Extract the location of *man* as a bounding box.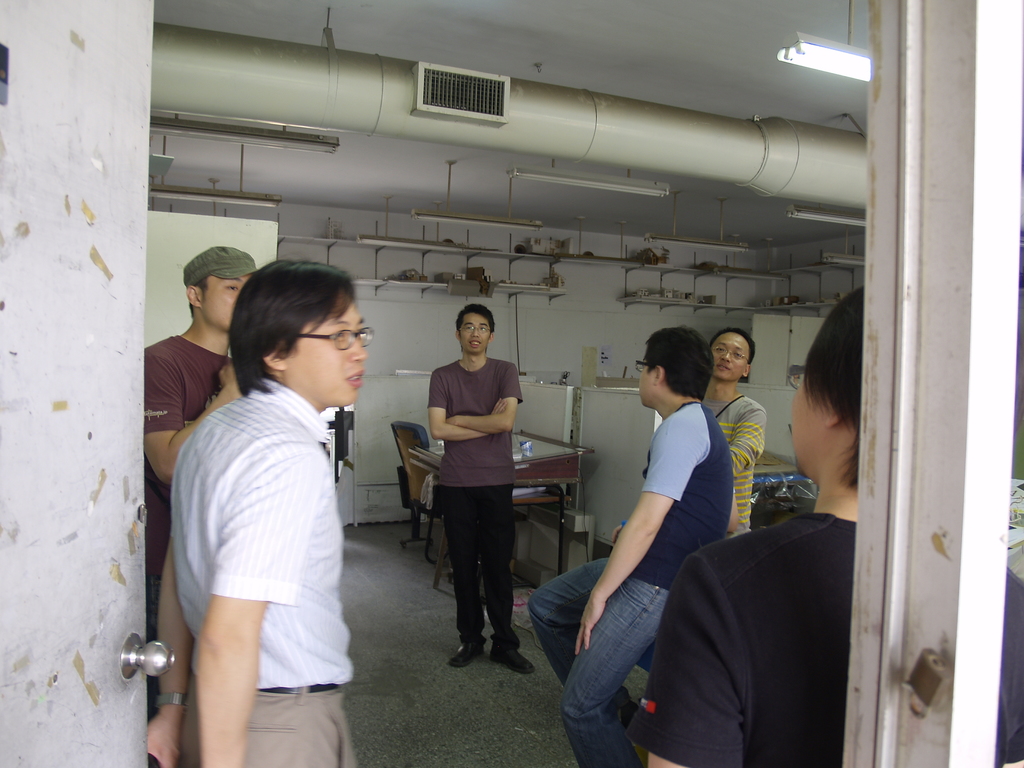
bbox=[140, 246, 256, 522].
